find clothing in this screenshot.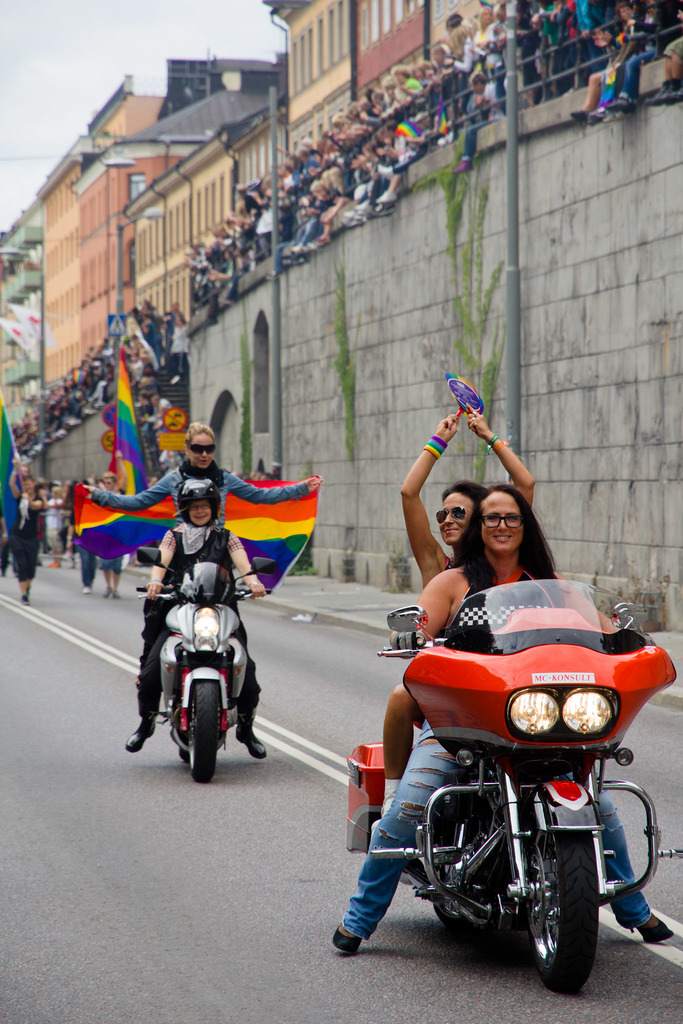
The bounding box for clothing is [left=133, top=523, right=260, bottom=732].
